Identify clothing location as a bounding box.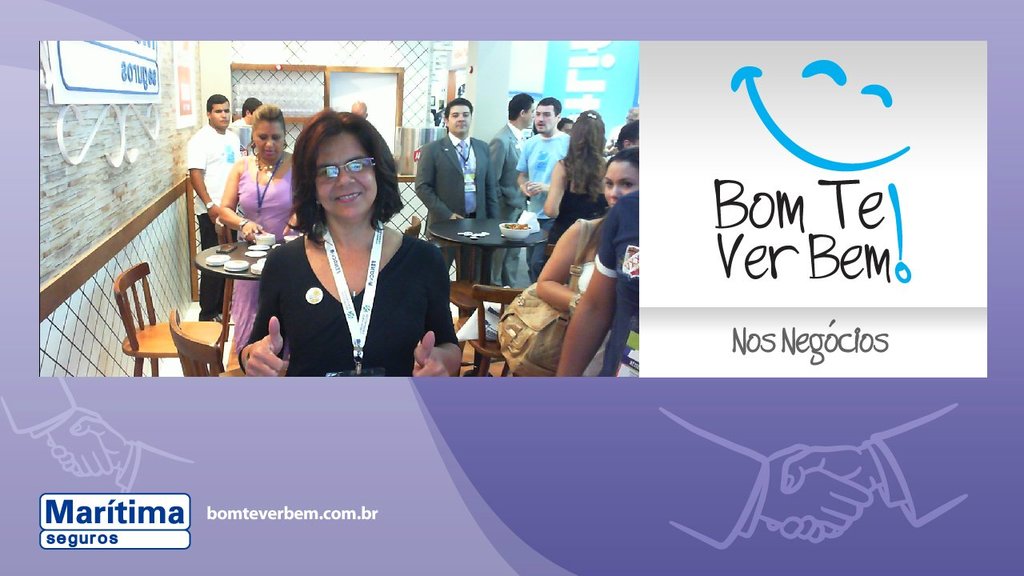
select_region(518, 120, 575, 222).
